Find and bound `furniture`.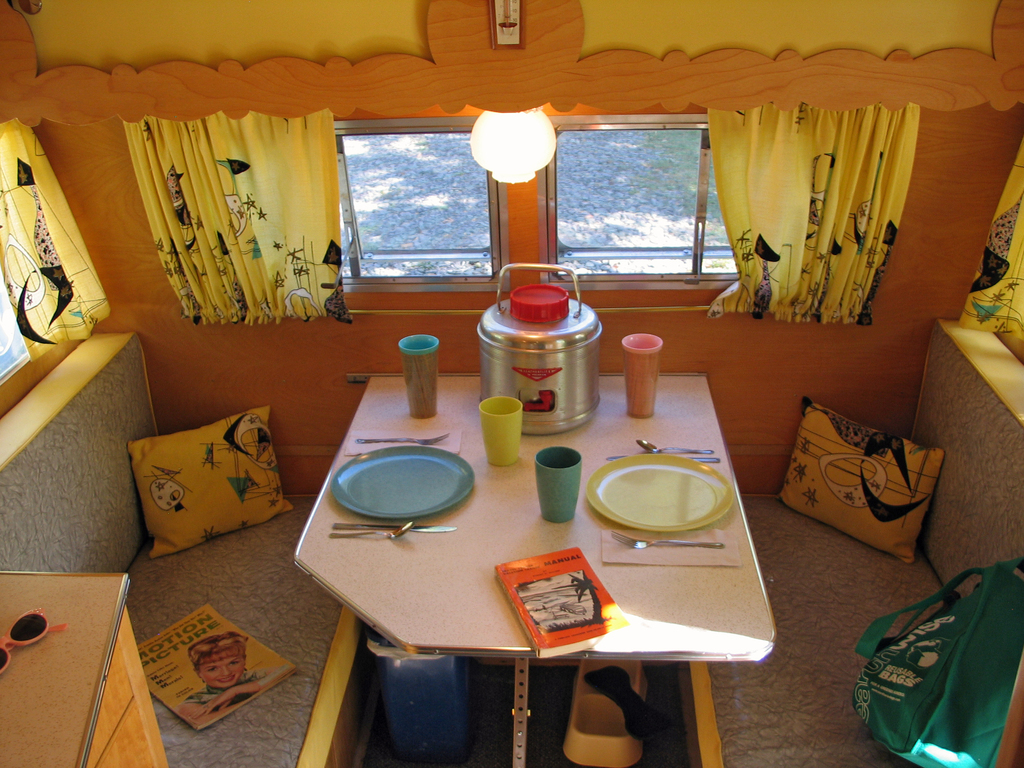
Bound: pyautogui.locateOnScreen(288, 373, 779, 653).
